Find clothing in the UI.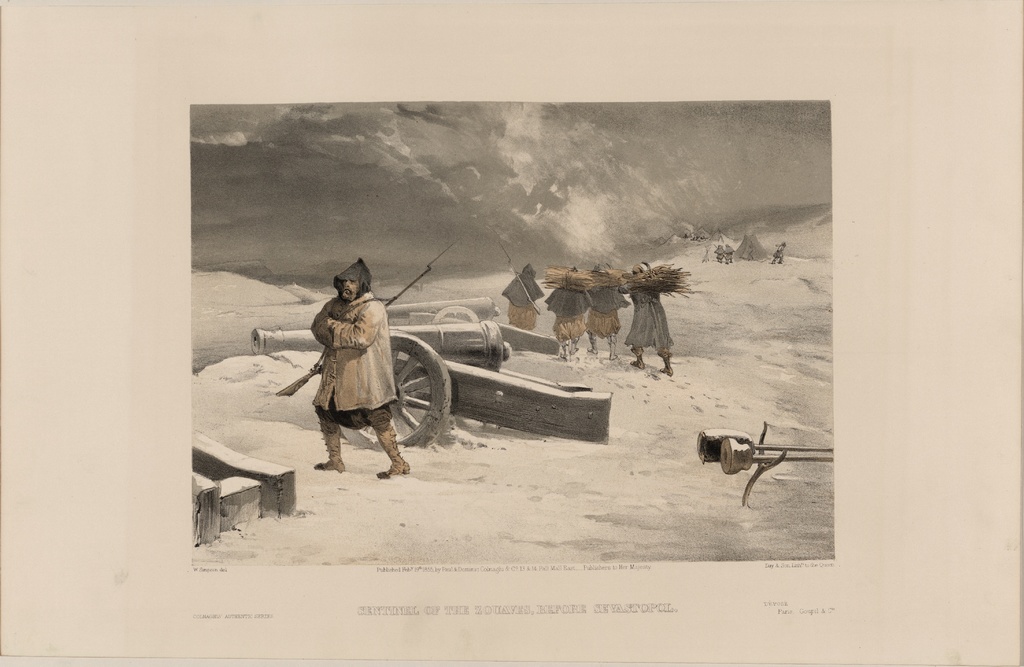
UI element at [x1=726, y1=244, x2=735, y2=261].
